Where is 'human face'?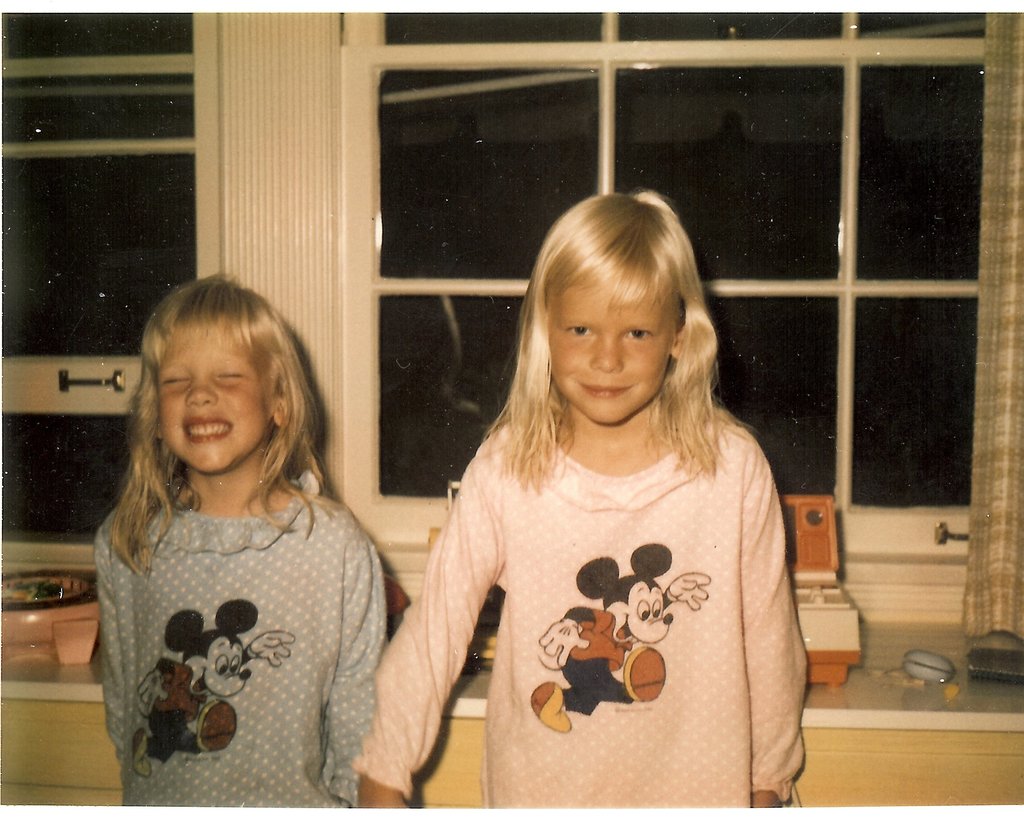
157, 336, 273, 473.
